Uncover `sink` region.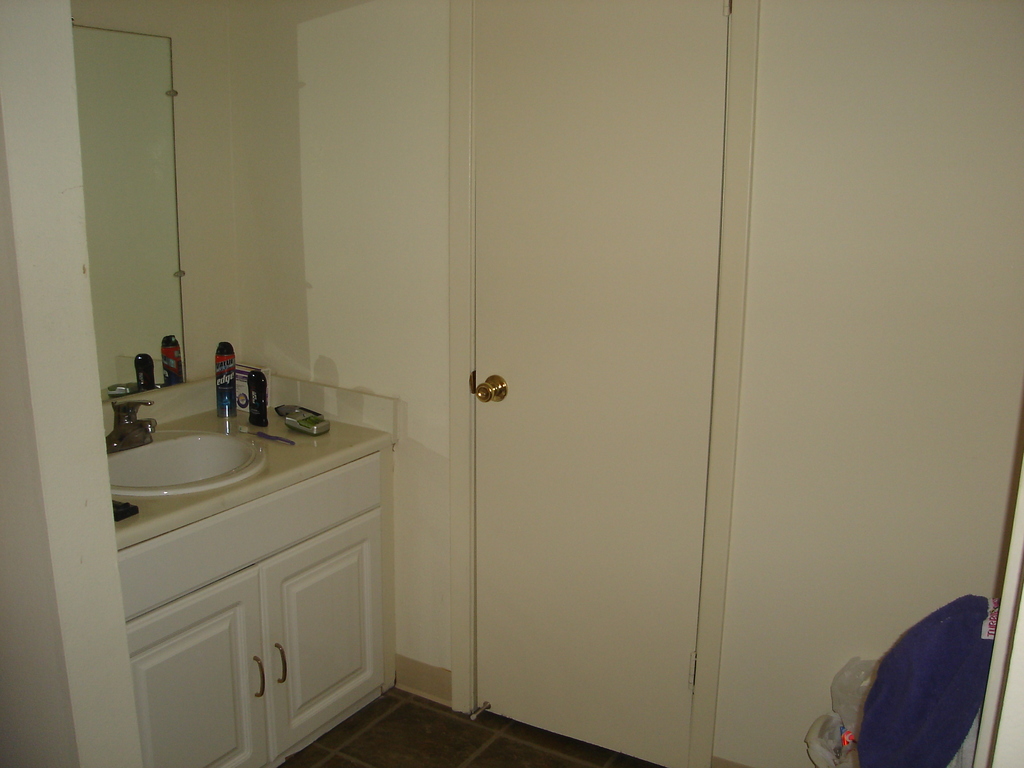
Uncovered: bbox=(92, 387, 276, 502).
